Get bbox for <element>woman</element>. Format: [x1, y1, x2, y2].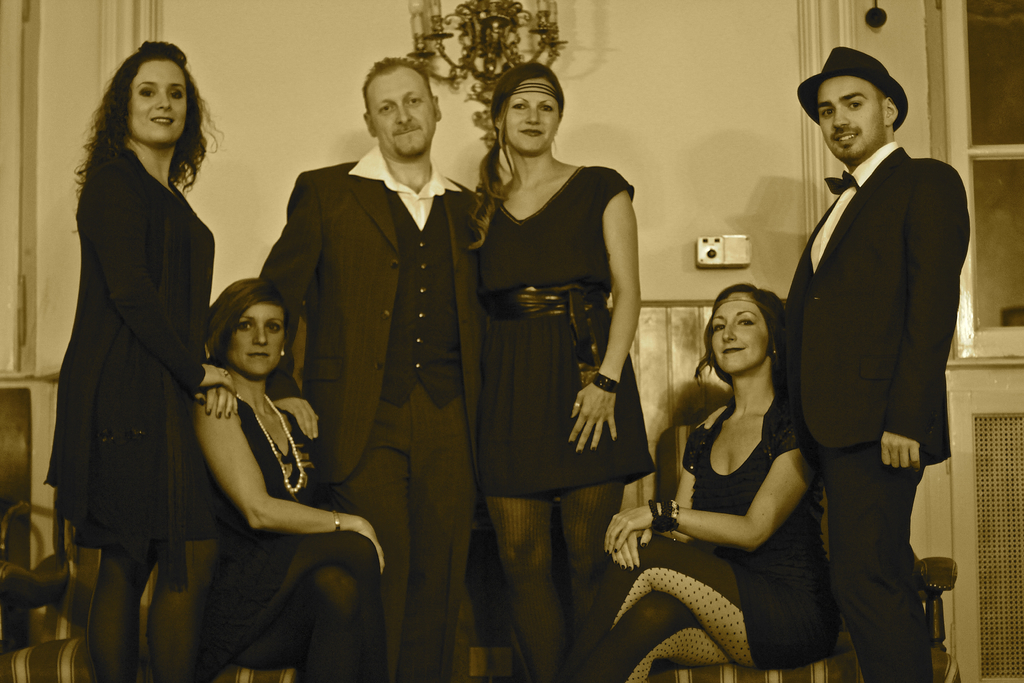
[468, 57, 659, 682].
